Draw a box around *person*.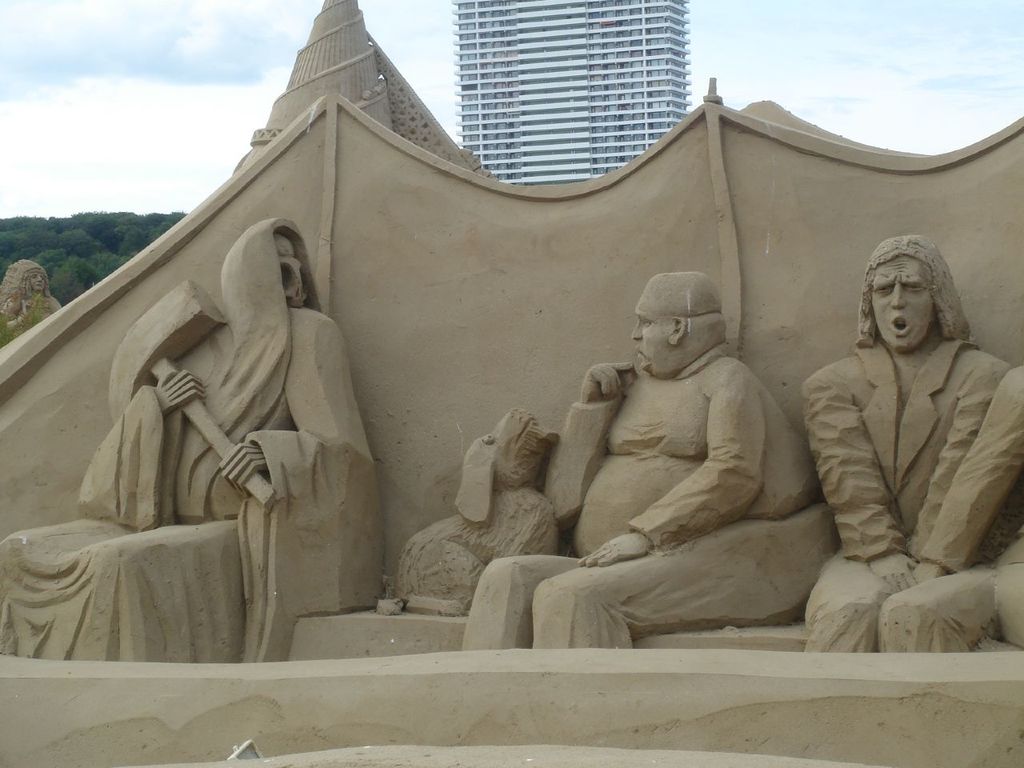
pyautogui.locateOnScreen(803, 234, 1009, 654).
